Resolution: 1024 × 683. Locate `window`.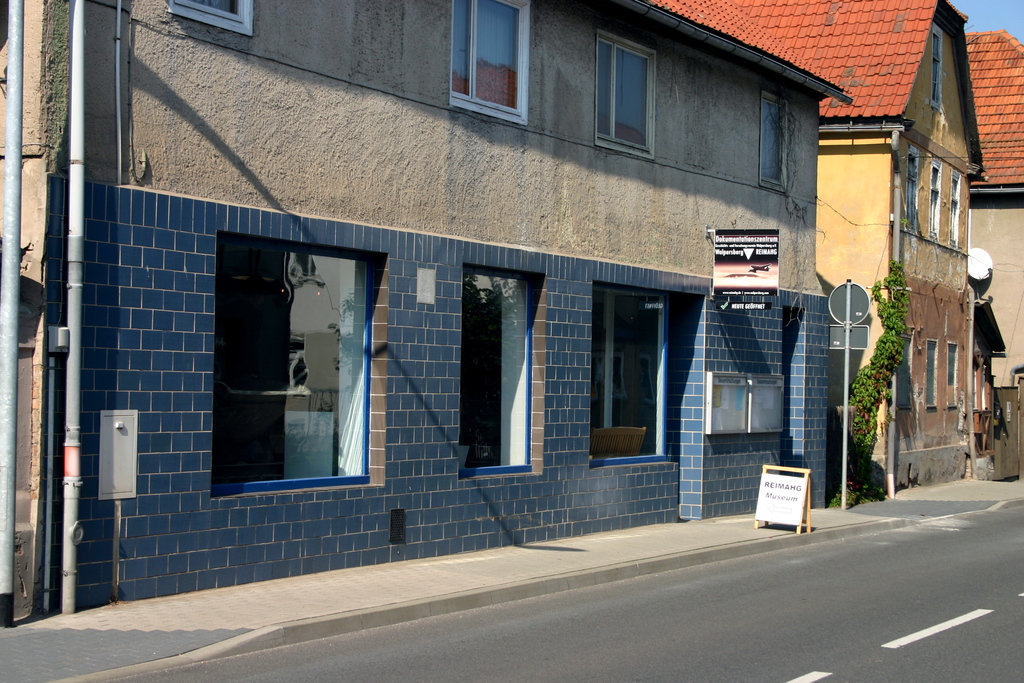
932:32:942:107.
